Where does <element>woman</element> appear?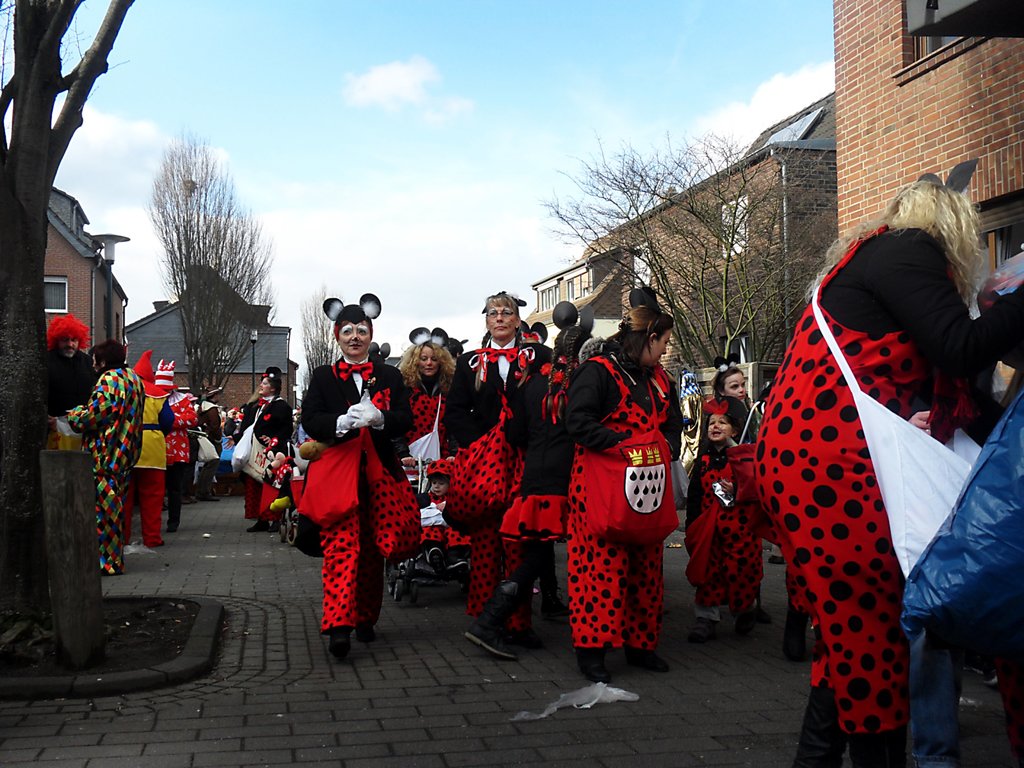
Appears at crop(294, 330, 406, 651).
